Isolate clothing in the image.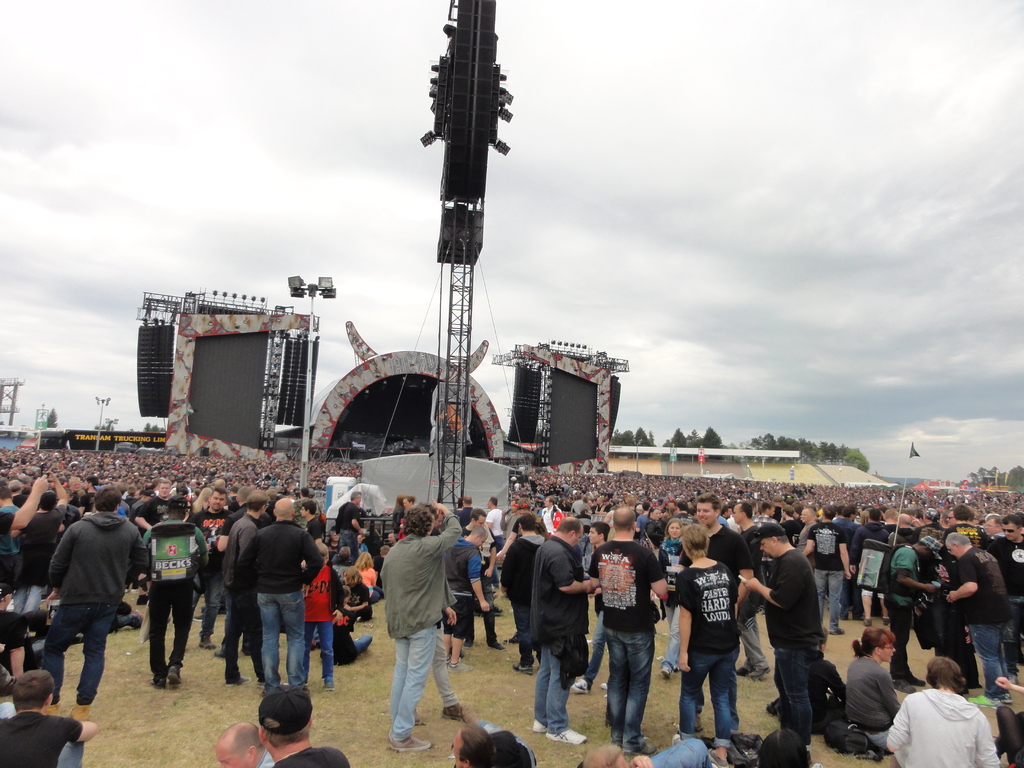
Isolated region: 148, 518, 212, 678.
